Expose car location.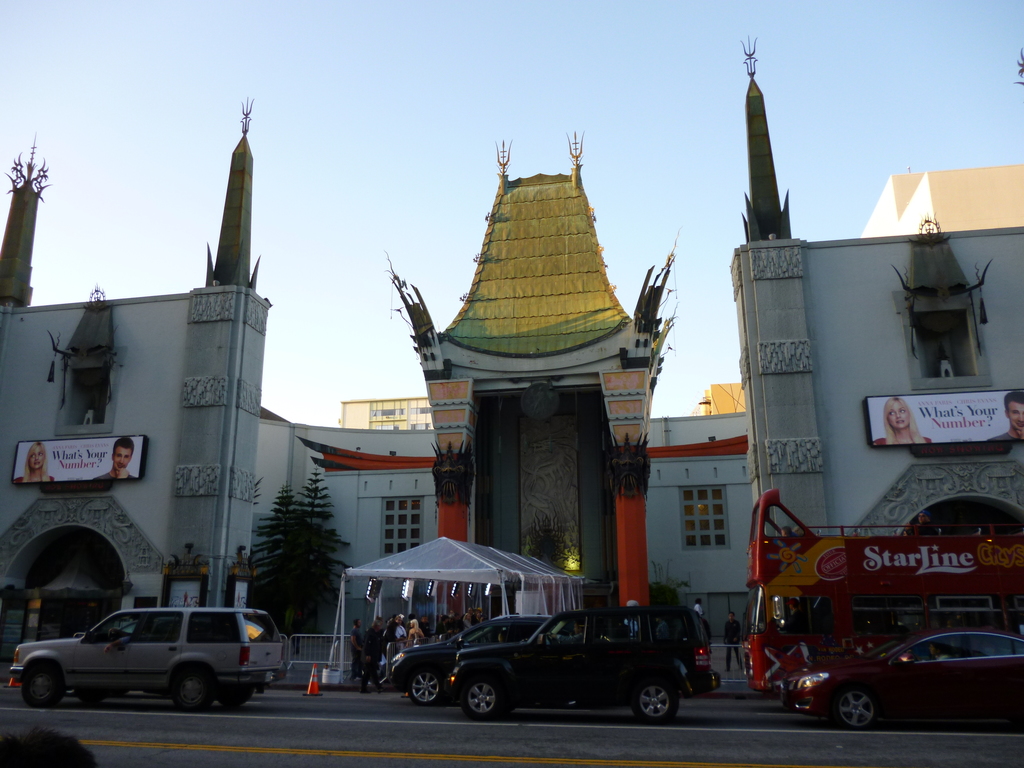
Exposed at <box>772,627,1023,728</box>.
